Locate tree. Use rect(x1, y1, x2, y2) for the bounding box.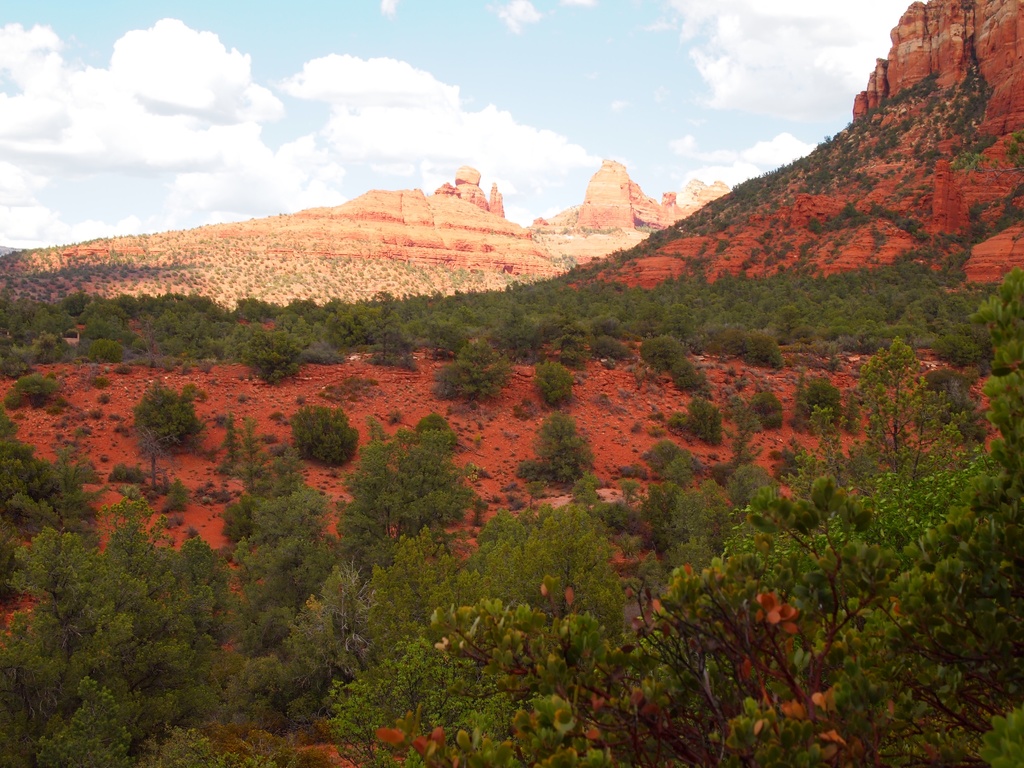
rect(137, 379, 204, 450).
